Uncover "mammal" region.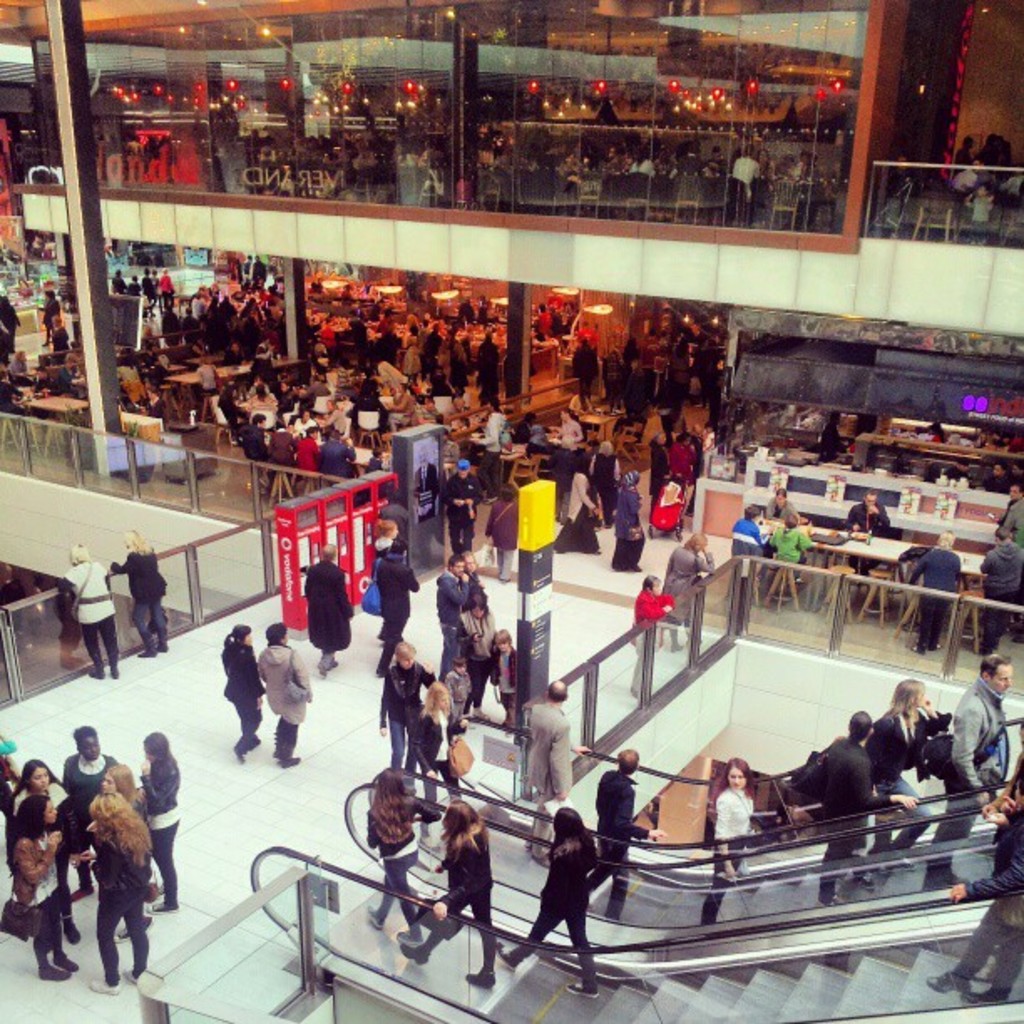
Uncovered: x1=360 y1=761 x2=442 y2=952.
